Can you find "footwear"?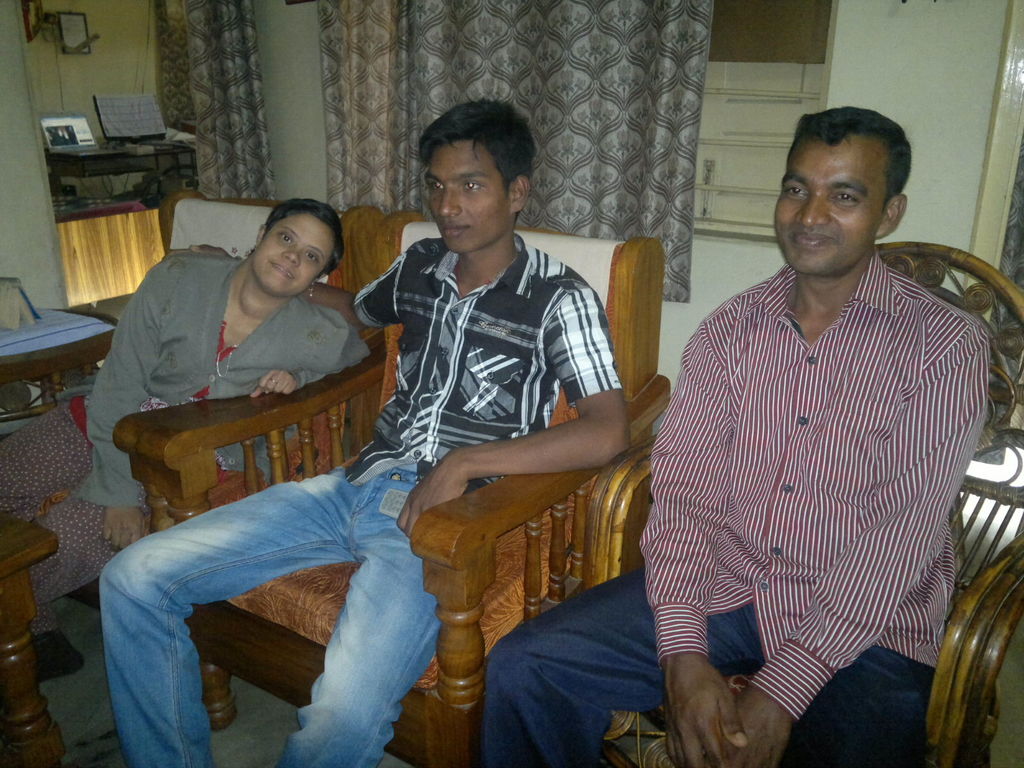
Yes, bounding box: rect(30, 634, 83, 685).
